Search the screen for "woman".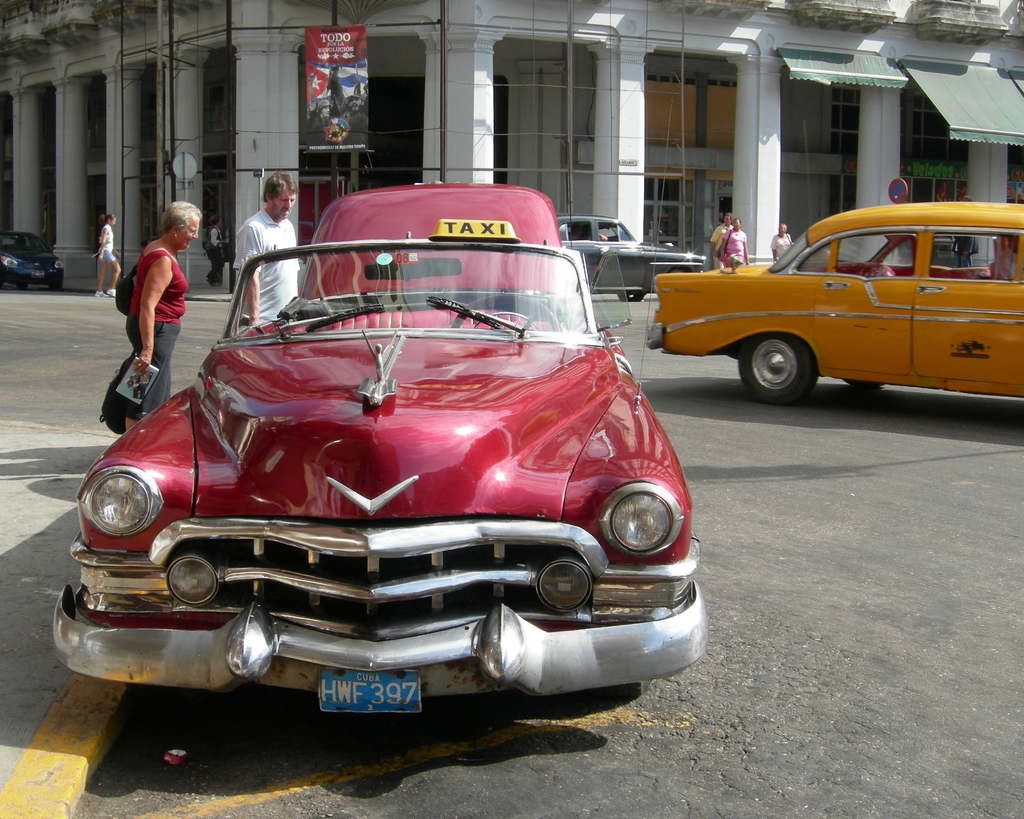
Found at bbox=[95, 213, 122, 298].
